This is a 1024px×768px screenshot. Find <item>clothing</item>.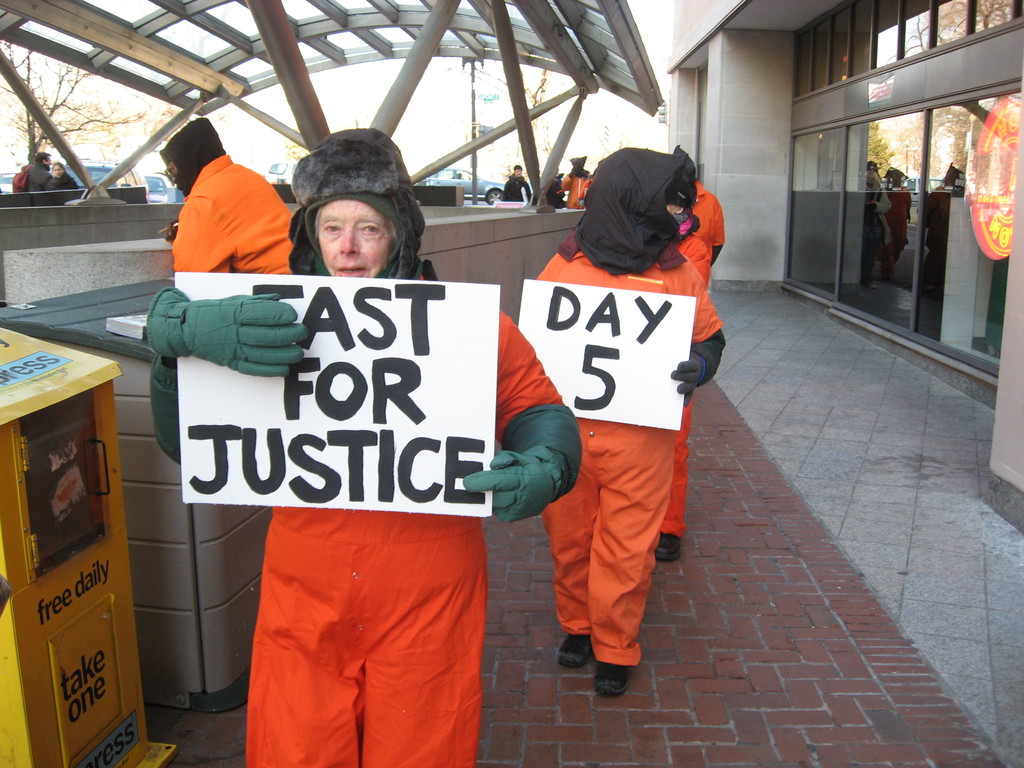
Bounding box: 523 212 720 668.
